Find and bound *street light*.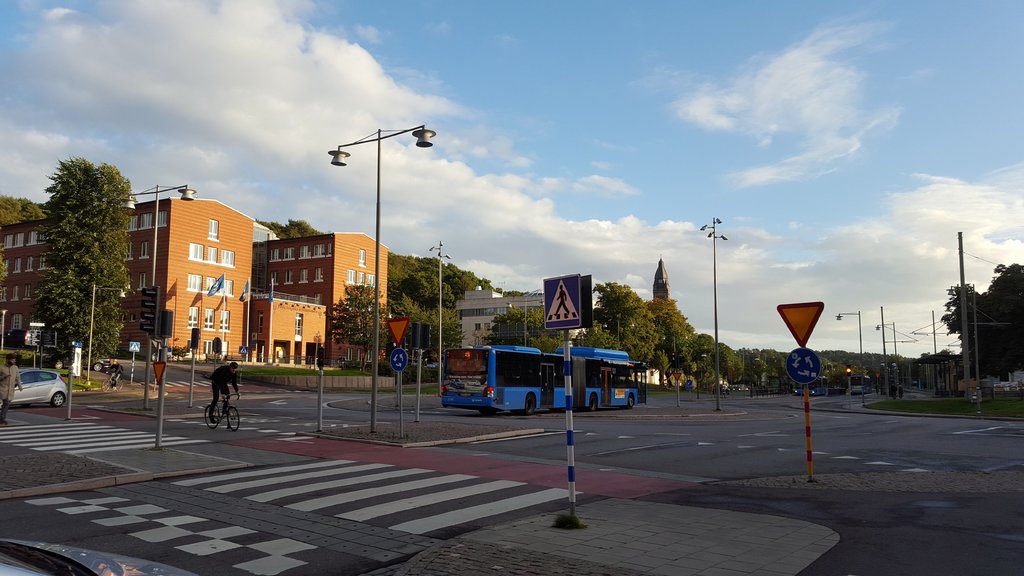
Bound: (x1=696, y1=214, x2=727, y2=410).
